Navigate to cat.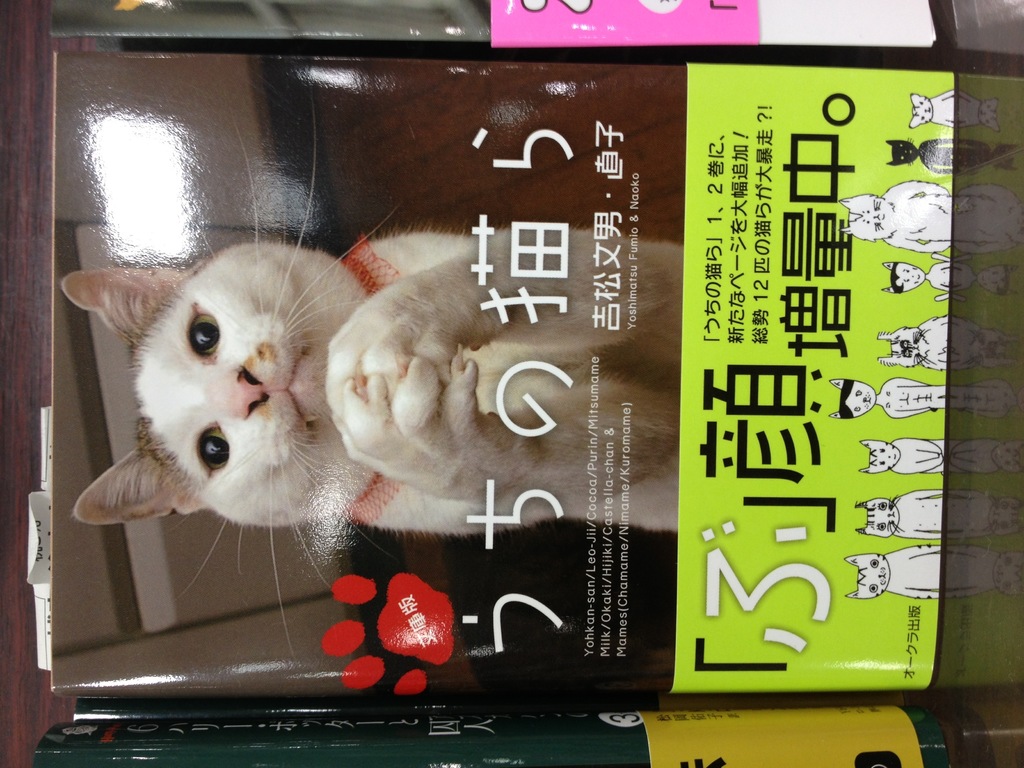
Navigation target: box(906, 88, 956, 129).
